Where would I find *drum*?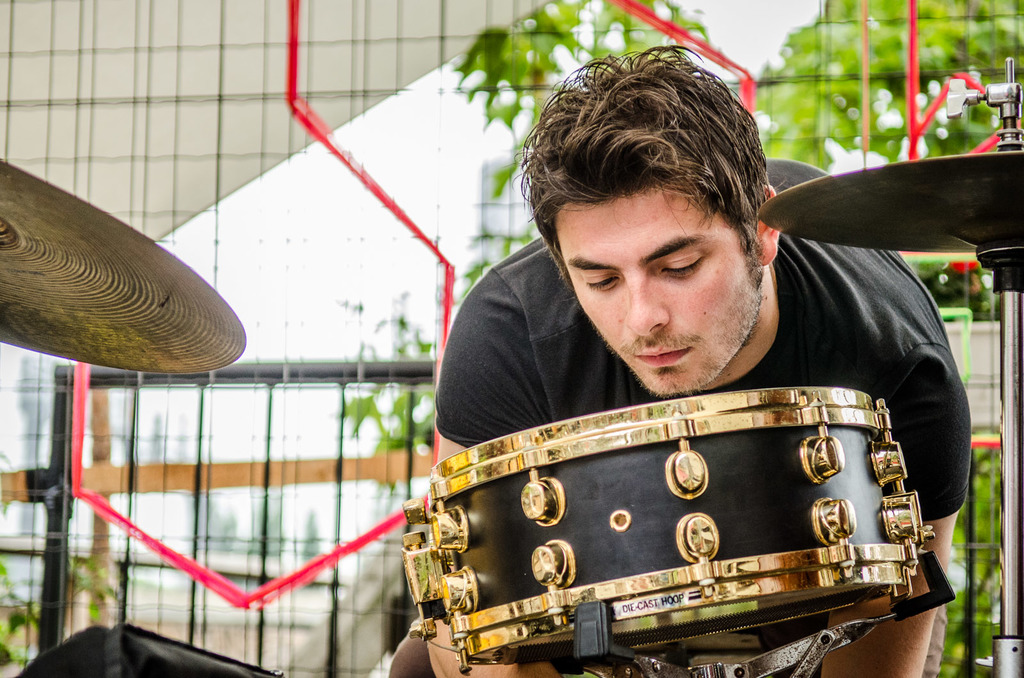
At bbox=(365, 346, 1002, 639).
